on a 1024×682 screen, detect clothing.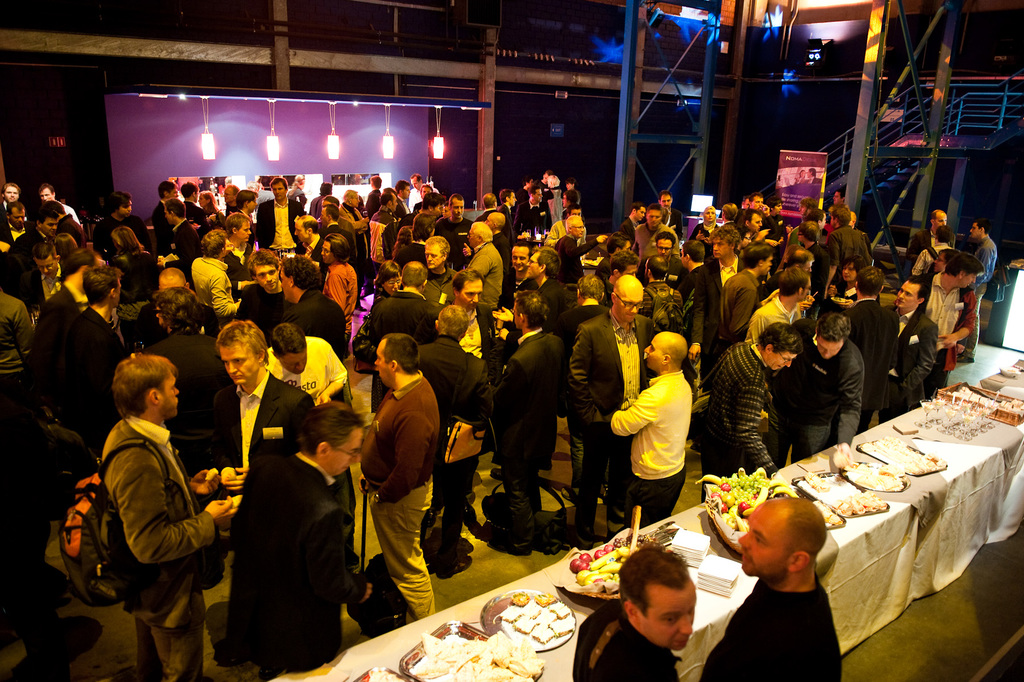
[x1=289, y1=283, x2=351, y2=361].
